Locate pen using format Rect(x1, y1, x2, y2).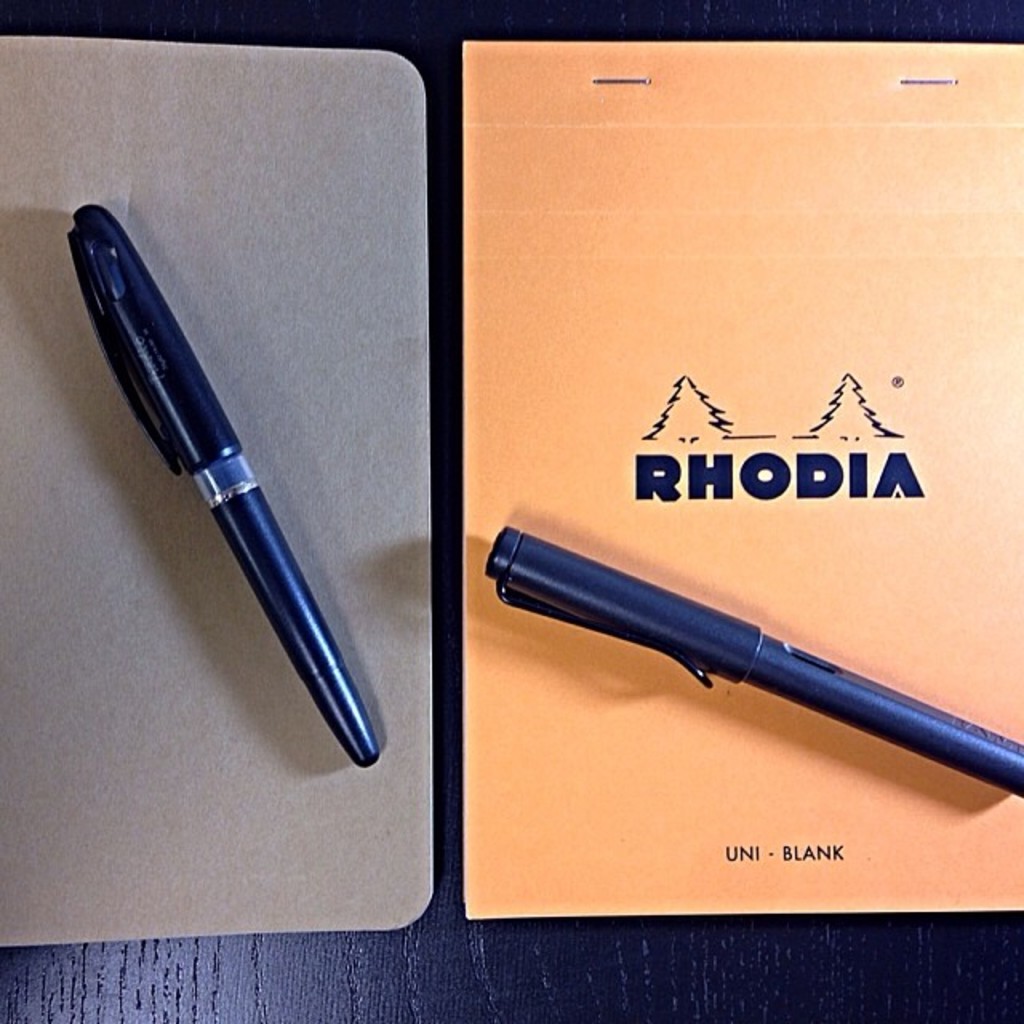
Rect(66, 200, 384, 773).
